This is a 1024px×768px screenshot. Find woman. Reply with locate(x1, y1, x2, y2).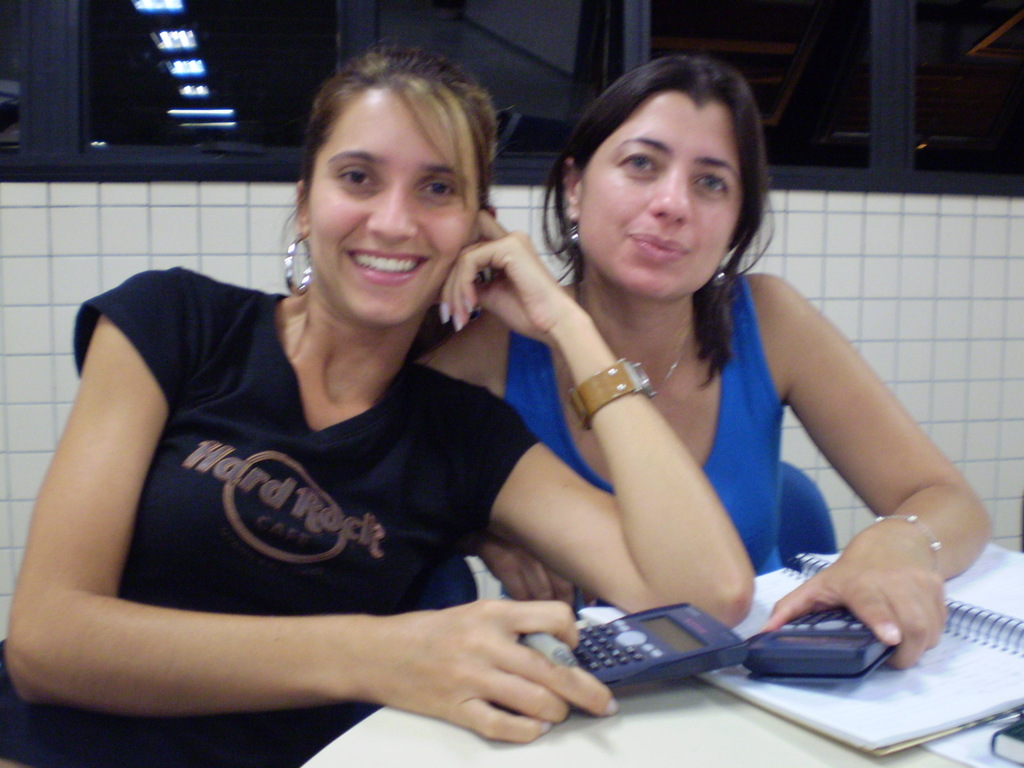
locate(0, 42, 756, 766).
